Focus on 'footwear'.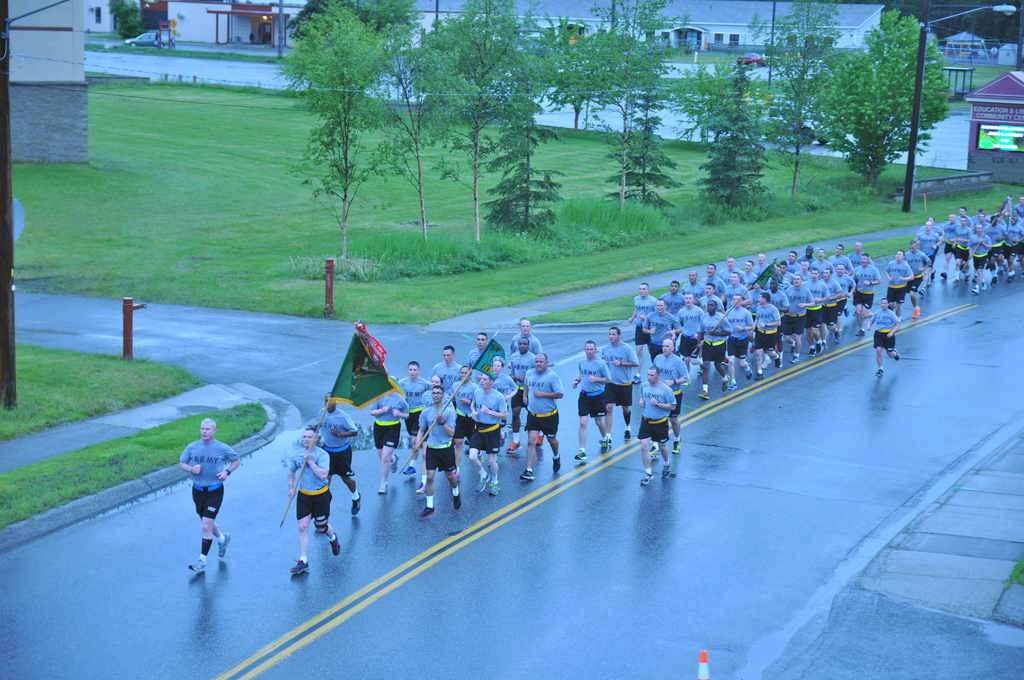
Focused at left=748, top=345, right=753, bottom=352.
